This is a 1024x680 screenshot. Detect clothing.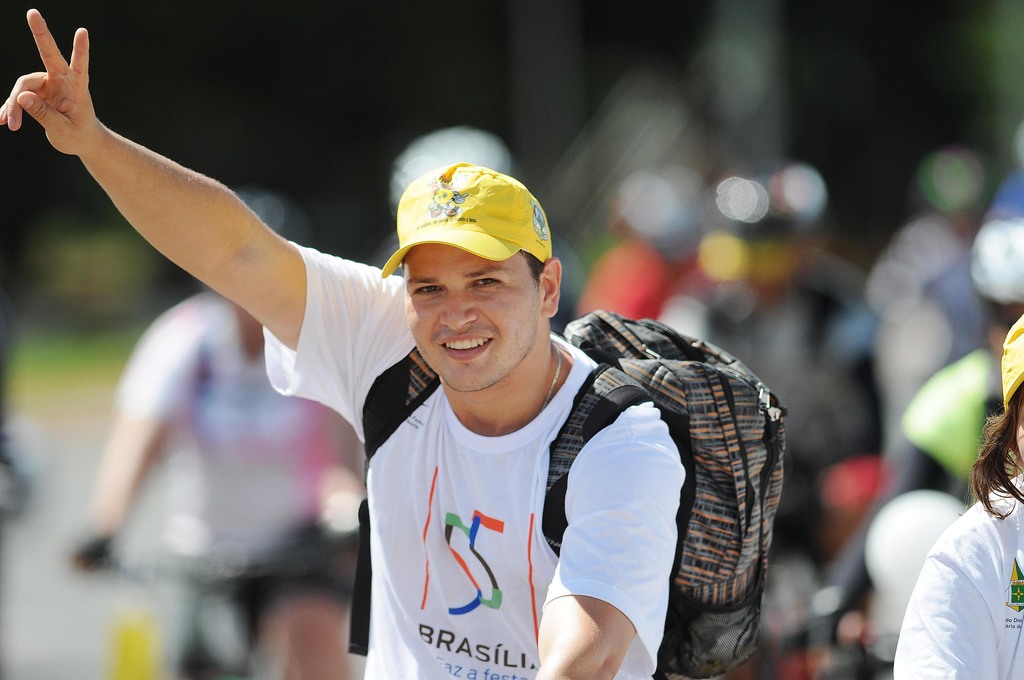
{"left": 568, "top": 230, "right": 700, "bottom": 328}.
